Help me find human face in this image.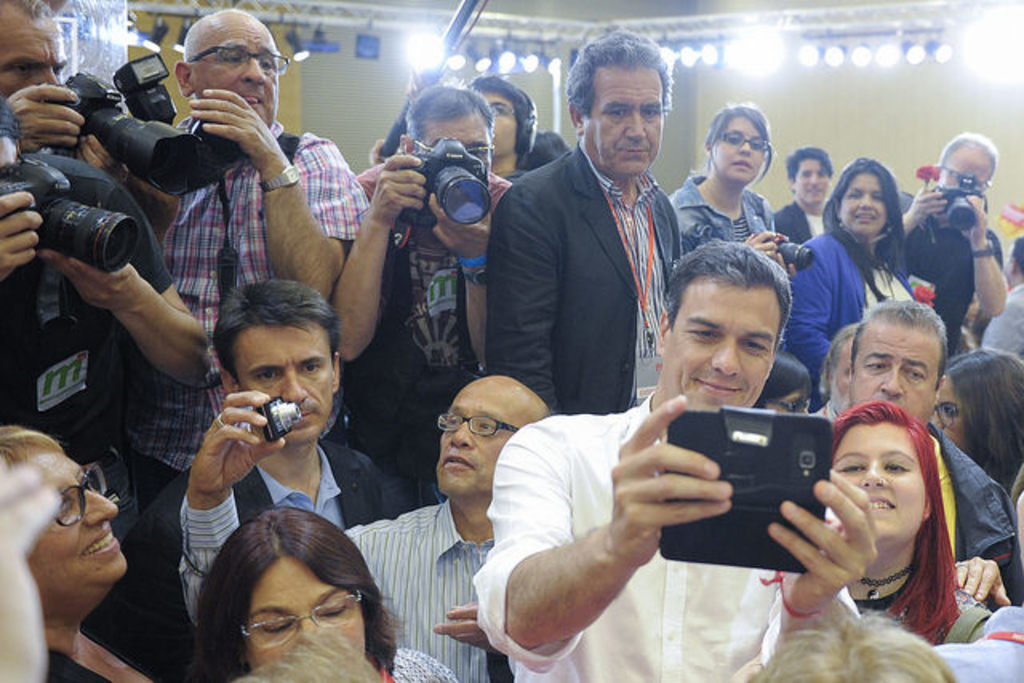
Found it: {"x1": 435, "y1": 379, "x2": 518, "y2": 497}.
